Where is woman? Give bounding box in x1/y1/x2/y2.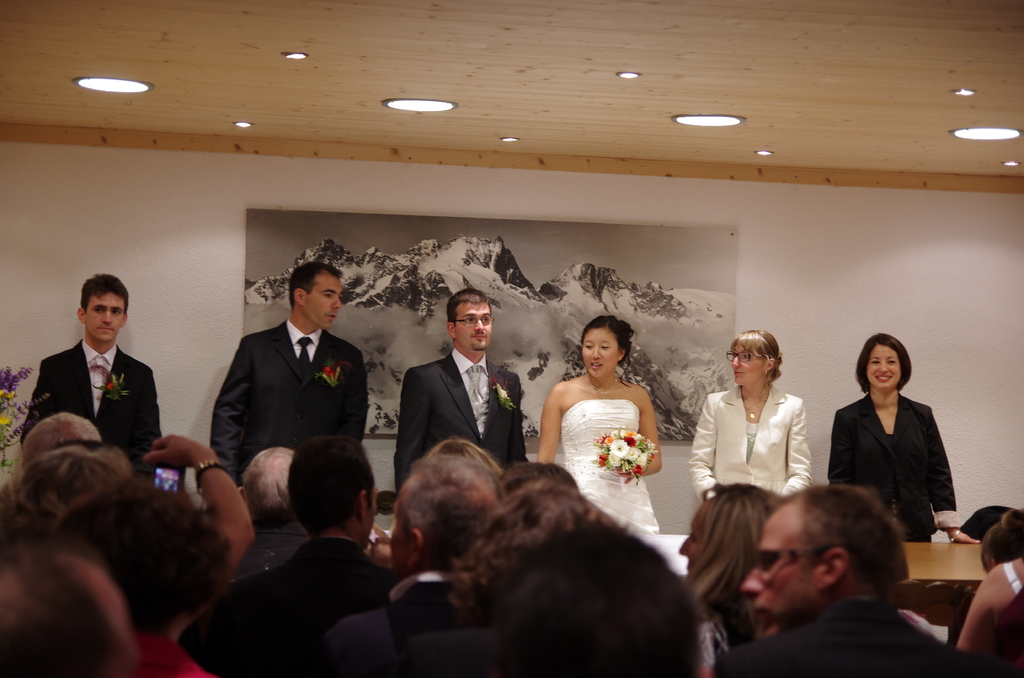
678/481/778/677.
